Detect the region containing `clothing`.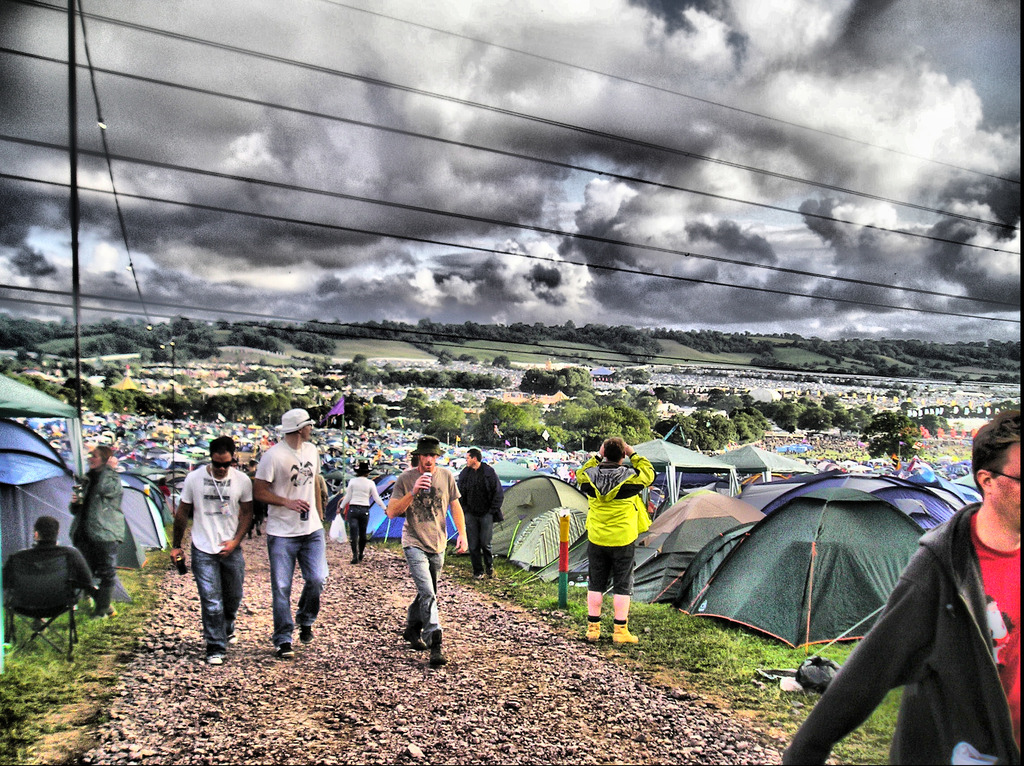
left=180, top=467, right=255, bottom=652.
